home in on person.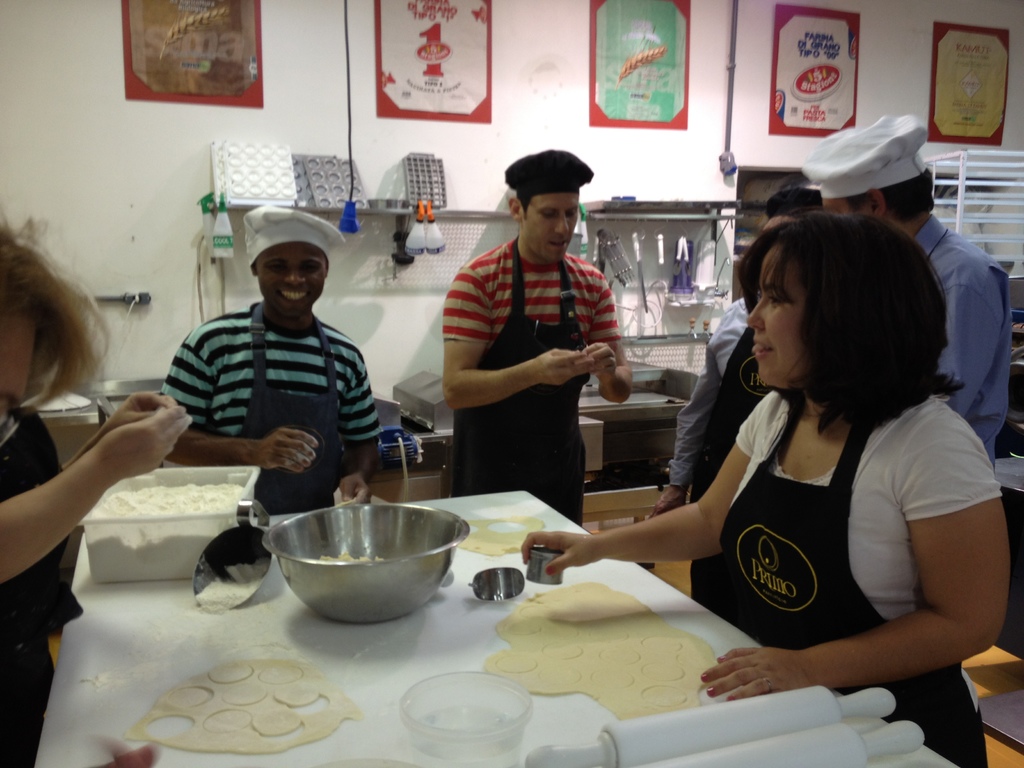
Homed in at (164, 203, 381, 508).
